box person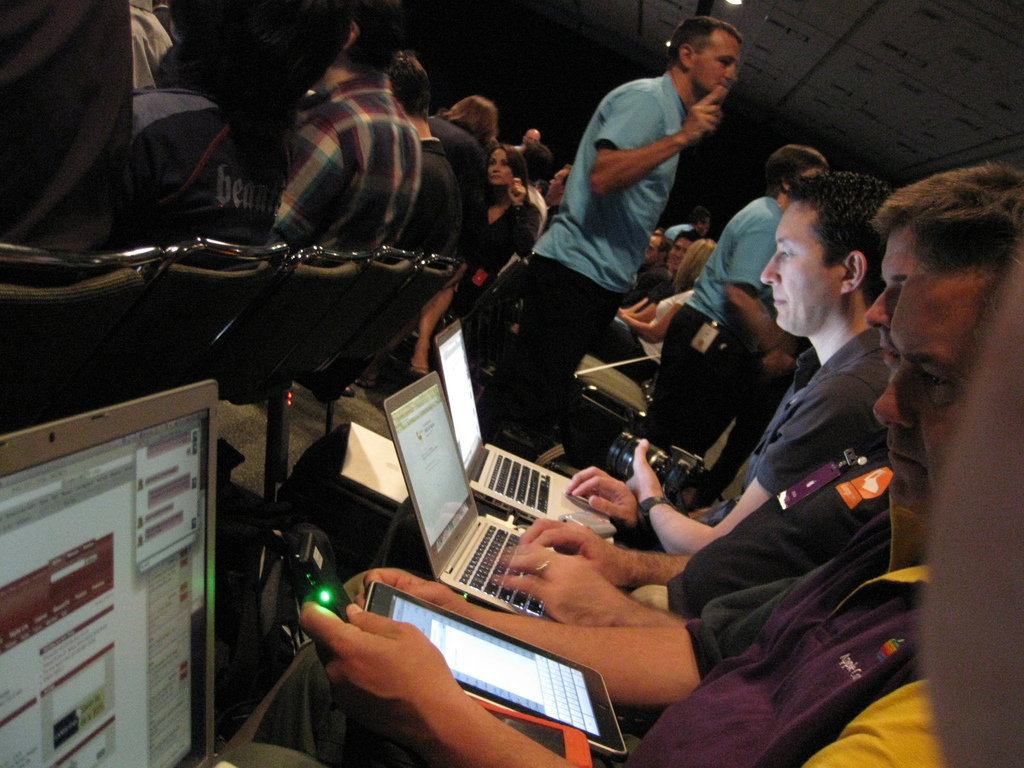
box=[421, 90, 512, 193]
